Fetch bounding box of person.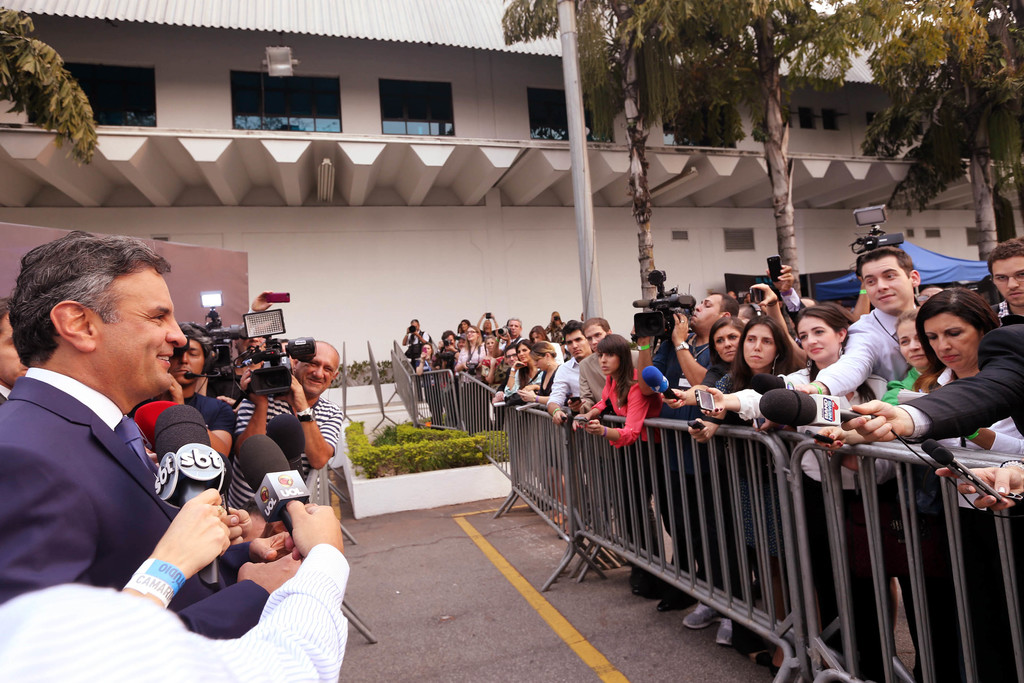
Bbox: Rect(981, 229, 1023, 325).
